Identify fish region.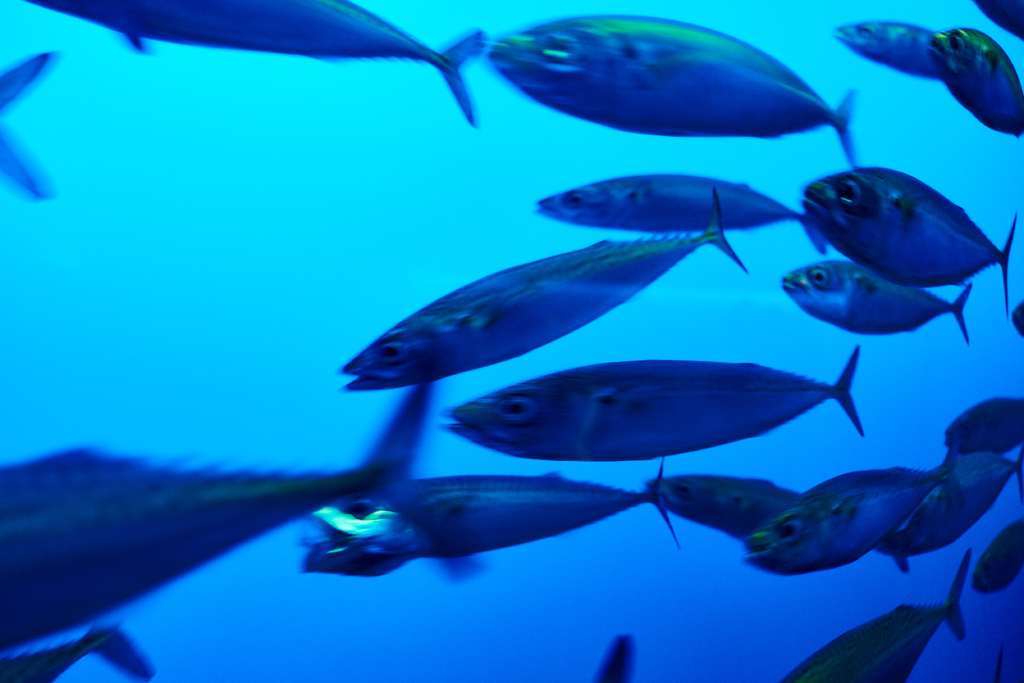
Region: [x1=767, y1=556, x2=968, y2=682].
